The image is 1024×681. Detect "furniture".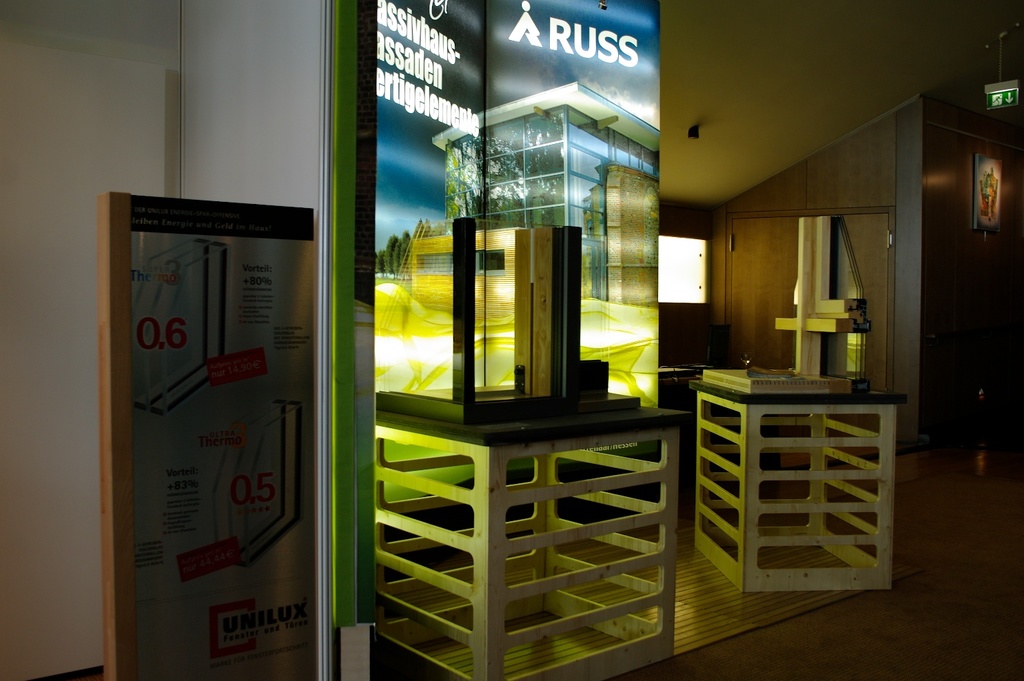
Detection: 375,393,690,680.
